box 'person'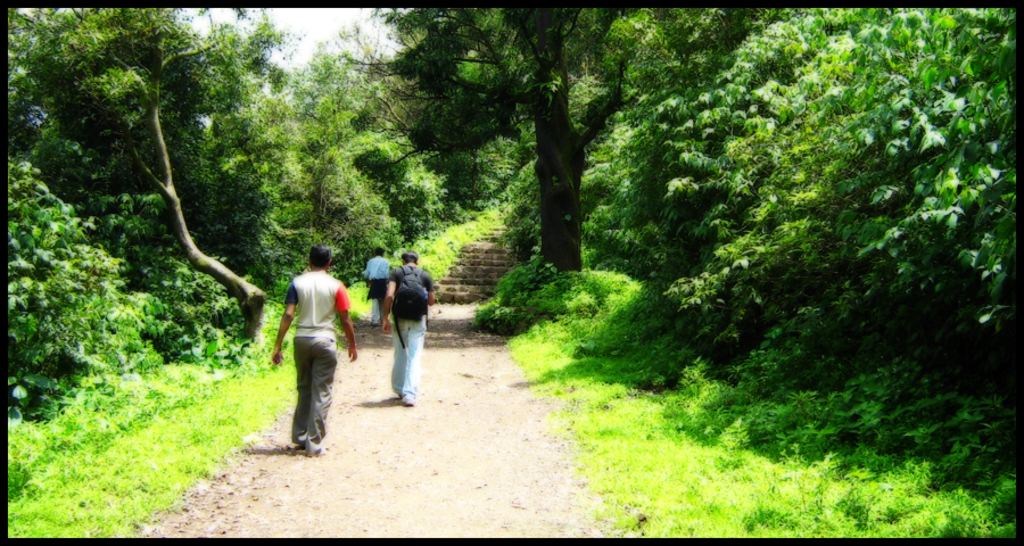
[x1=365, y1=245, x2=393, y2=322]
